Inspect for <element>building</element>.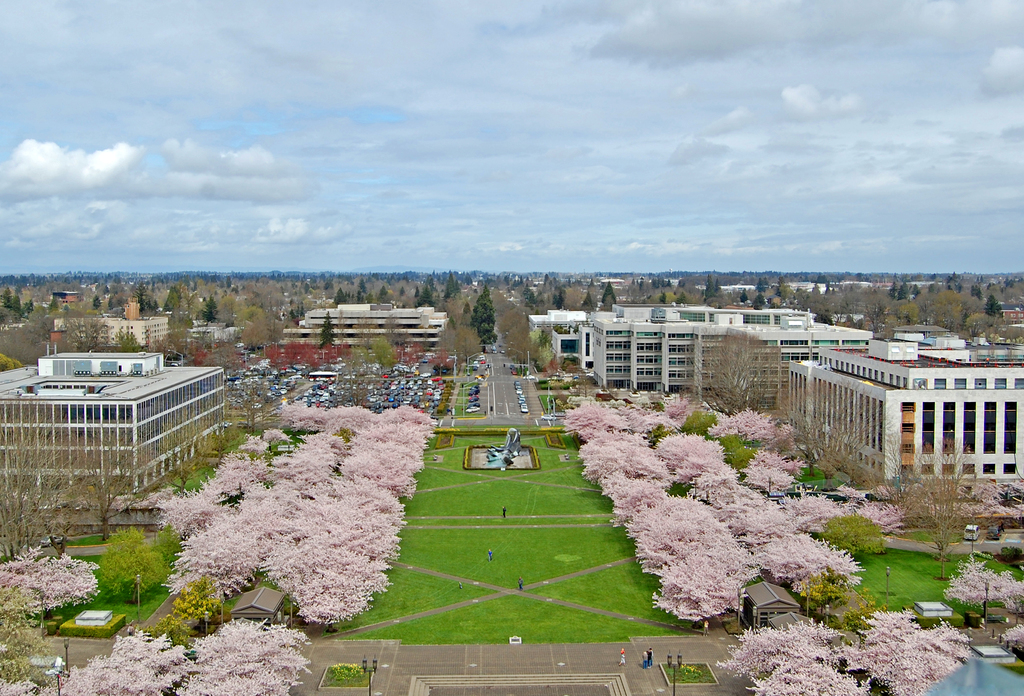
Inspection: box=[0, 352, 230, 492].
